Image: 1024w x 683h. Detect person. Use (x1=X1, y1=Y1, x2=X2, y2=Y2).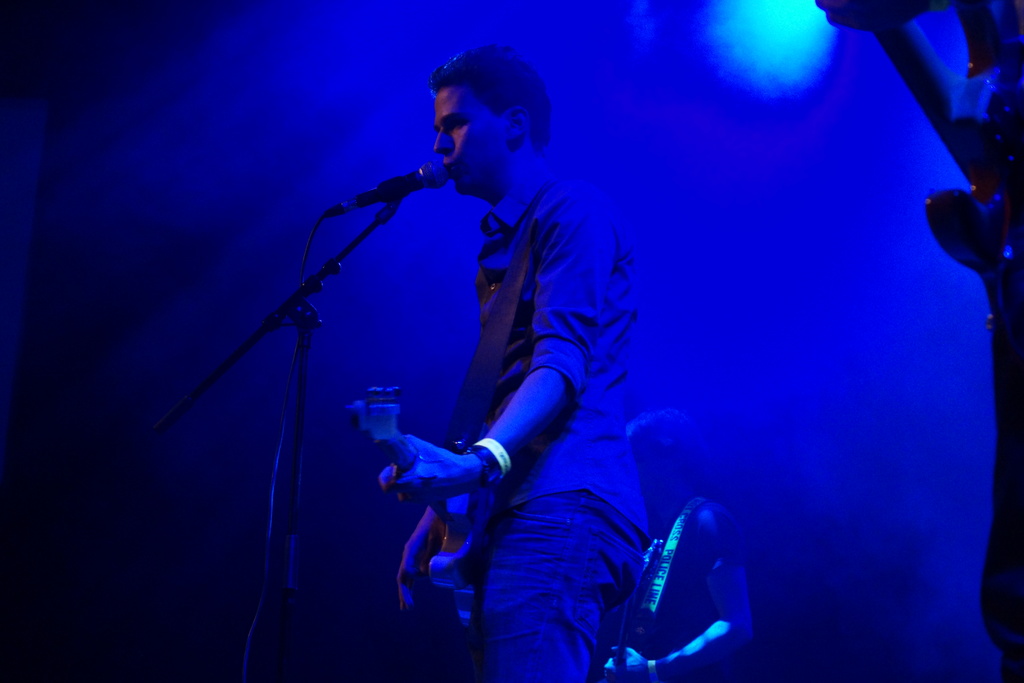
(x1=374, y1=42, x2=649, y2=682).
